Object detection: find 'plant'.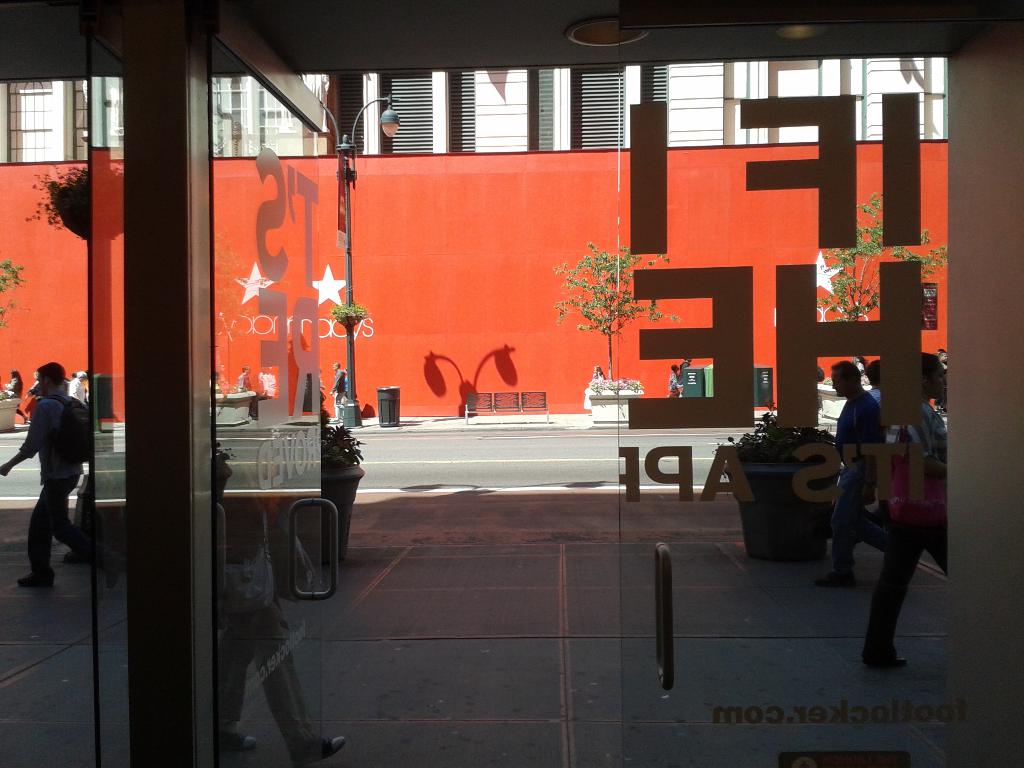
bbox=(19, 165, 125, 244).
